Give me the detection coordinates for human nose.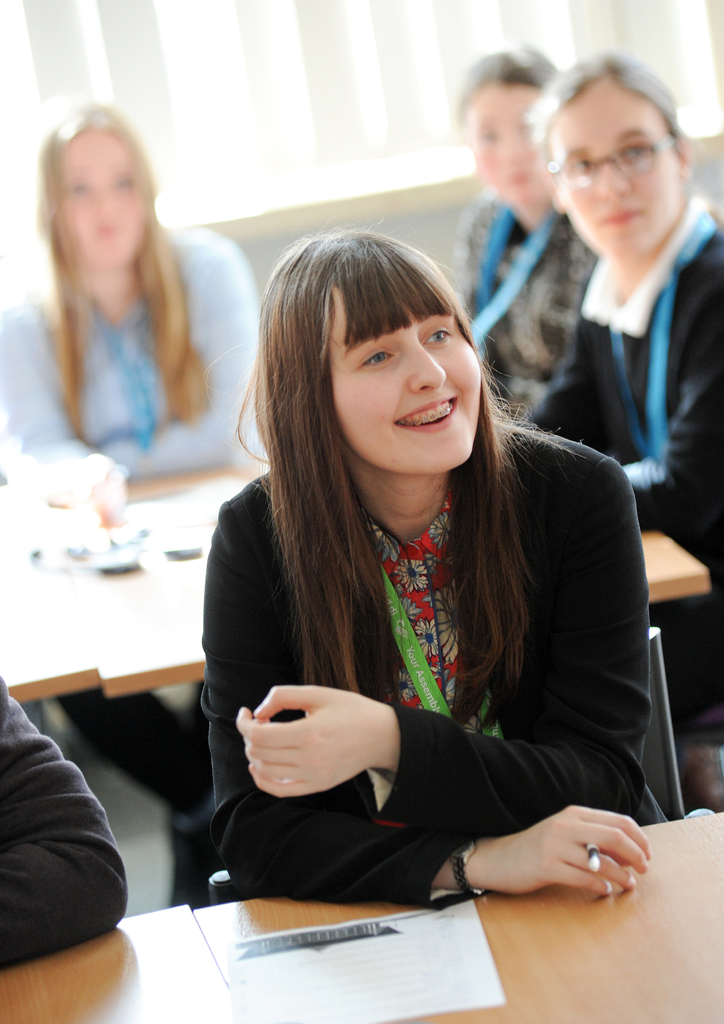
495/129/527/160.
